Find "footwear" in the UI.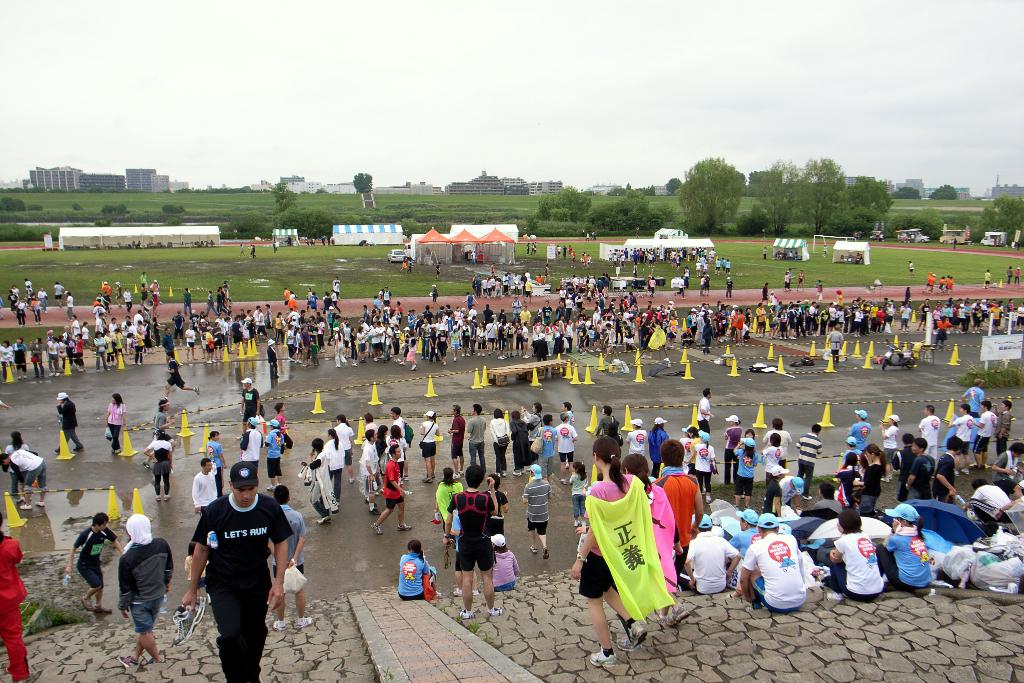
UI element at [558, 477, 570, 487].
